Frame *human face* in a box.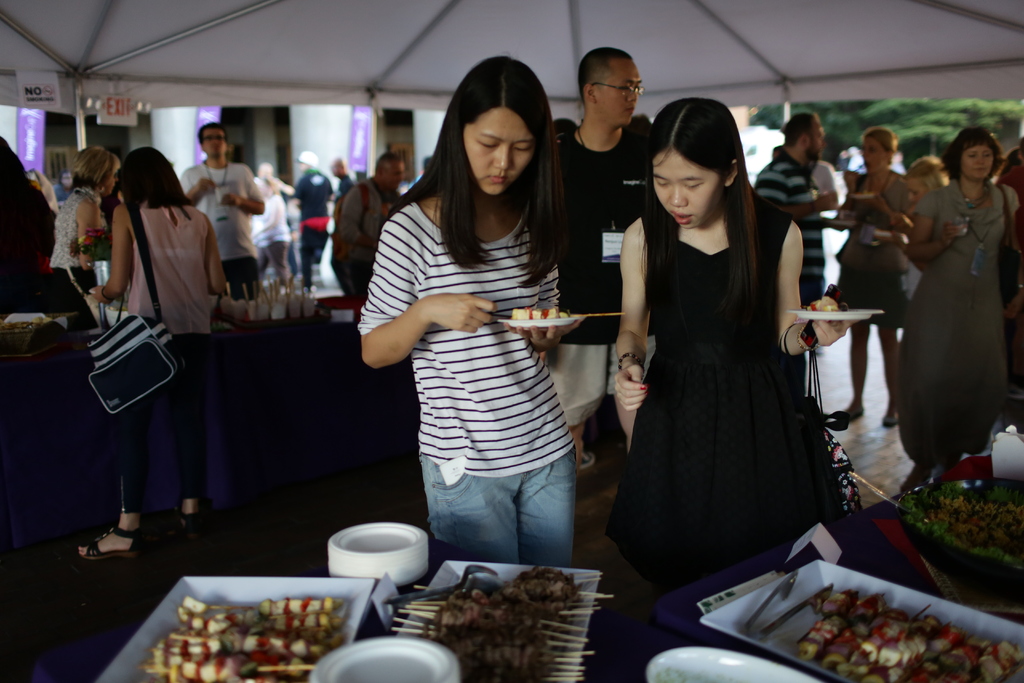
(x1=461, y1=104, x2=537, y2=199).
